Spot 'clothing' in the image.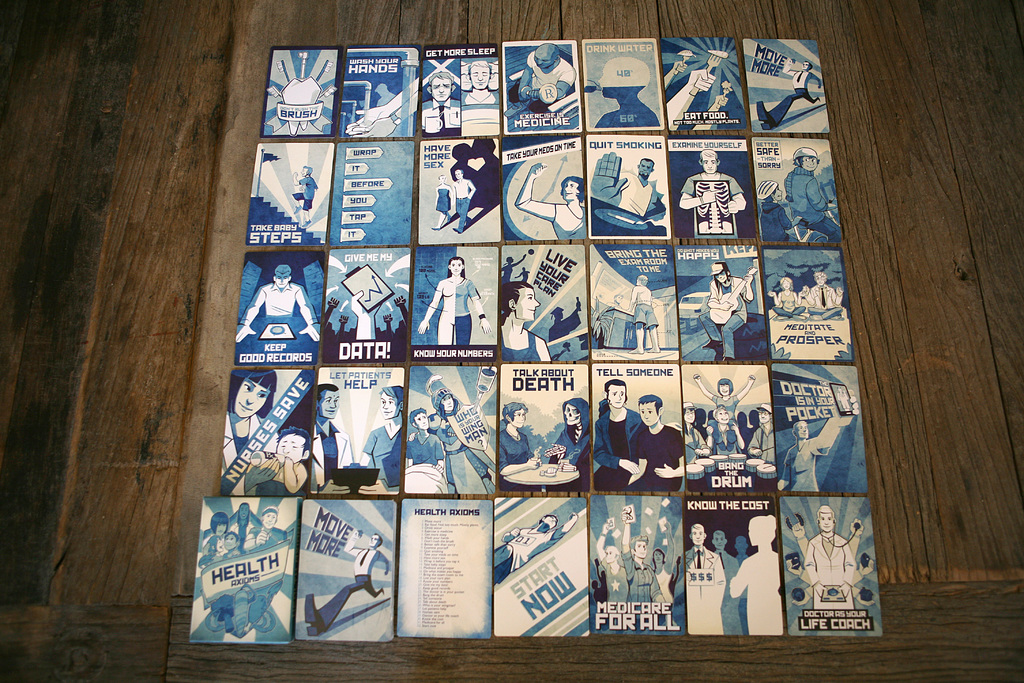
'clothing' found at (602, 561, 631, 614).
